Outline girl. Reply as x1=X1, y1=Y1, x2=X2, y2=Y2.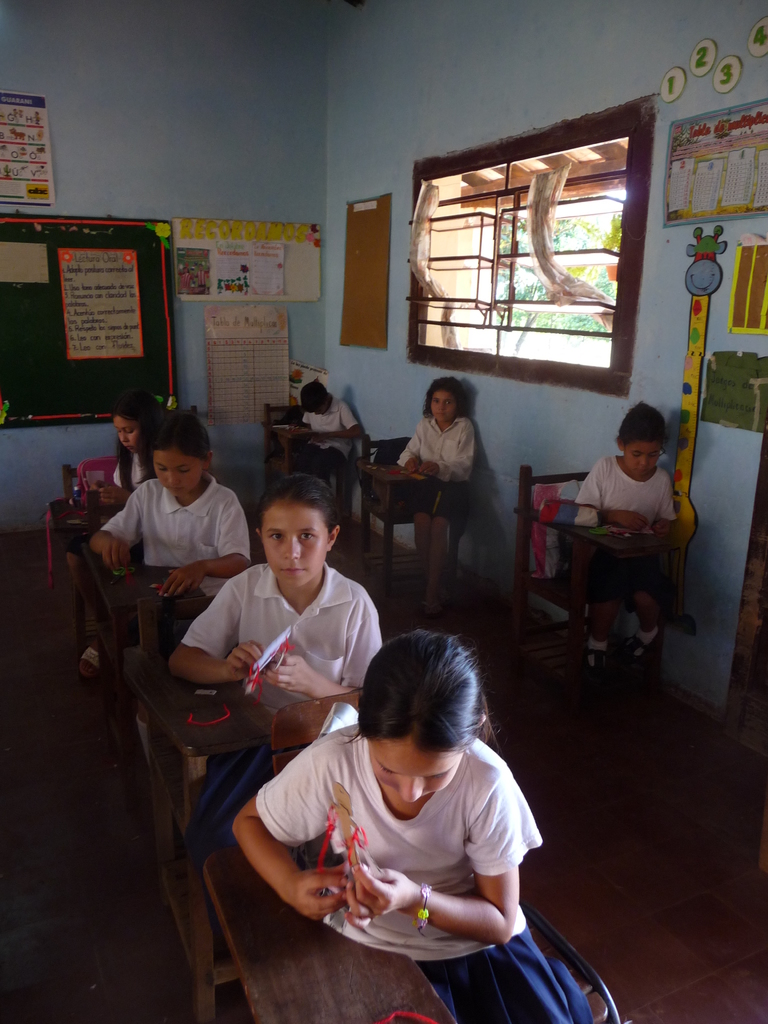
x1=90, y1=410, x2=255, y2=725.
